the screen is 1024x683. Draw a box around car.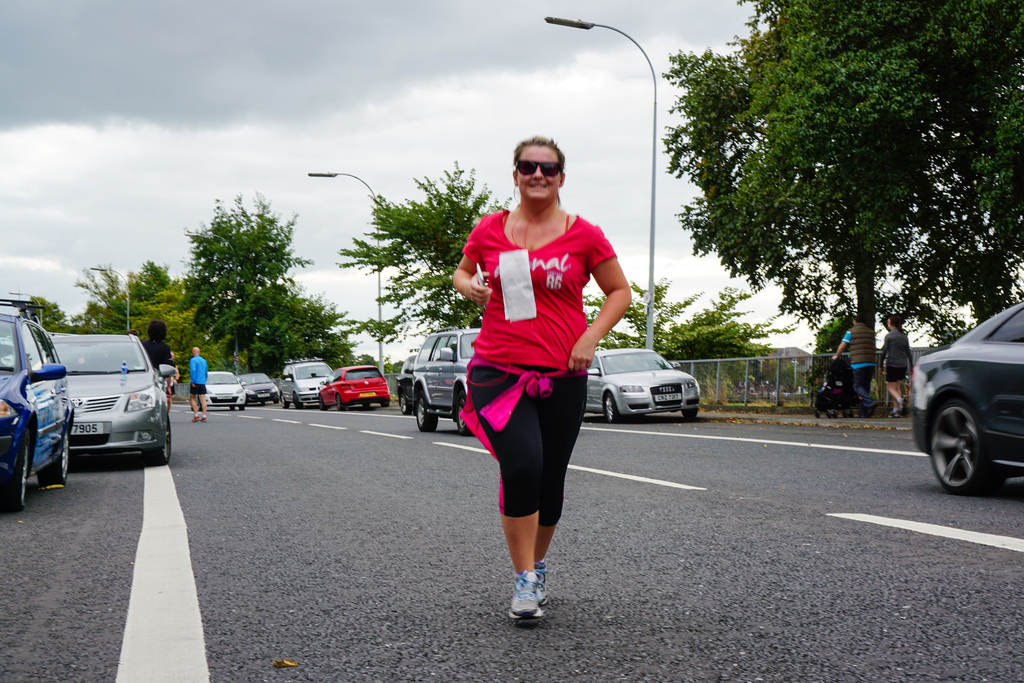
412:325:486:433.
